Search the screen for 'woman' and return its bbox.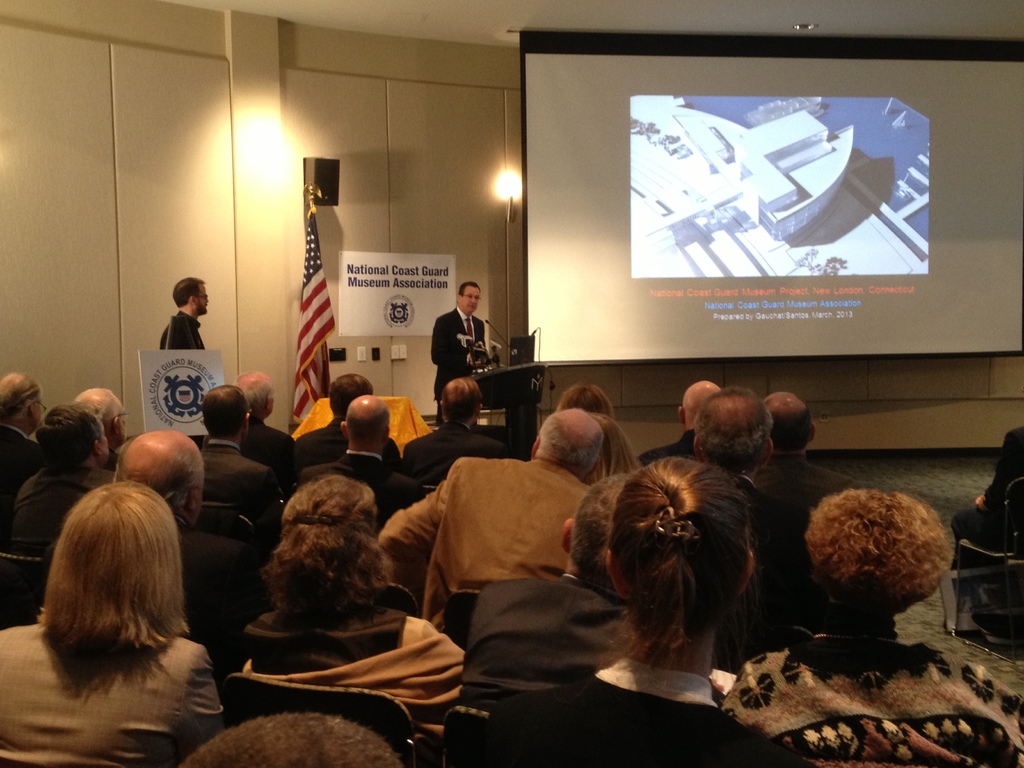
Found: pyautogui.locateOnScreen(580, 412, 637, 484).
